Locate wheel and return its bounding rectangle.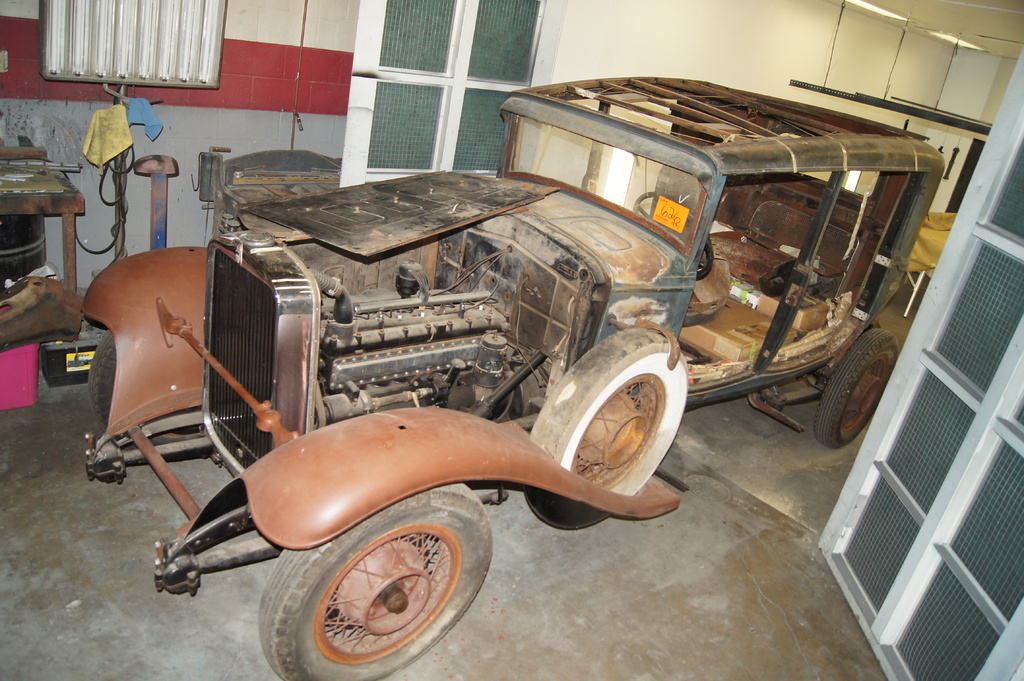
<region>822, 326, 893, 447</region>.
